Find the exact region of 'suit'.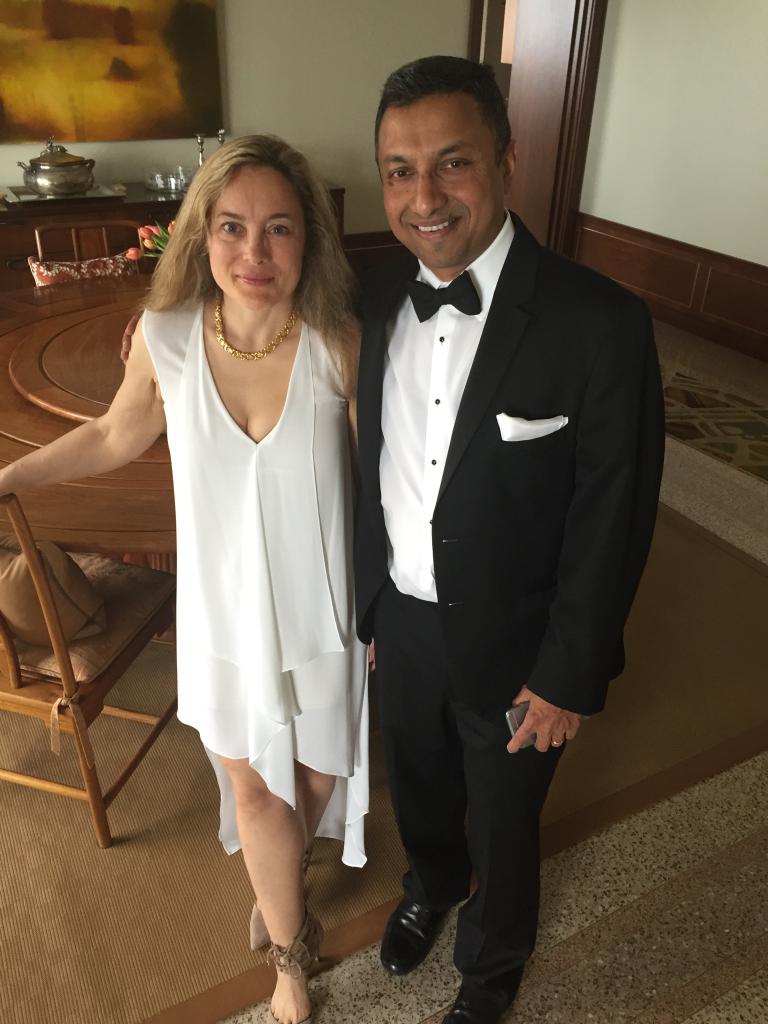
Exact region: 340/102/652/986.
